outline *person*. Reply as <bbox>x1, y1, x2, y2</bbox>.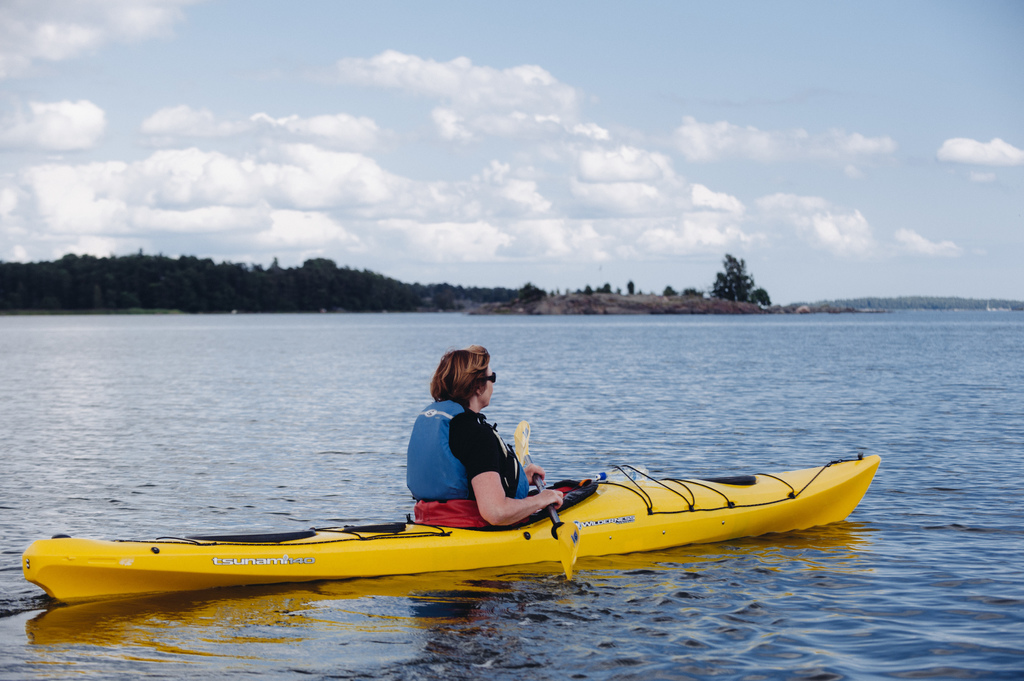
<bbox>404, 342, 561, 534</bbox>.
